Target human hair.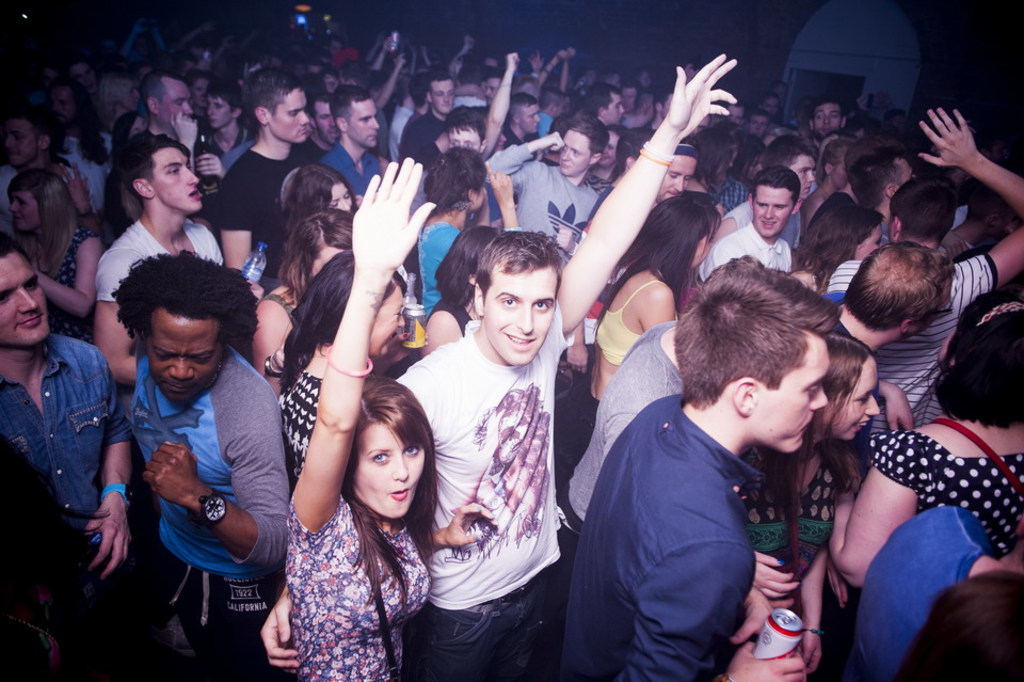
Target region: <bbox>810, 332, 870, 414</bbox>.
